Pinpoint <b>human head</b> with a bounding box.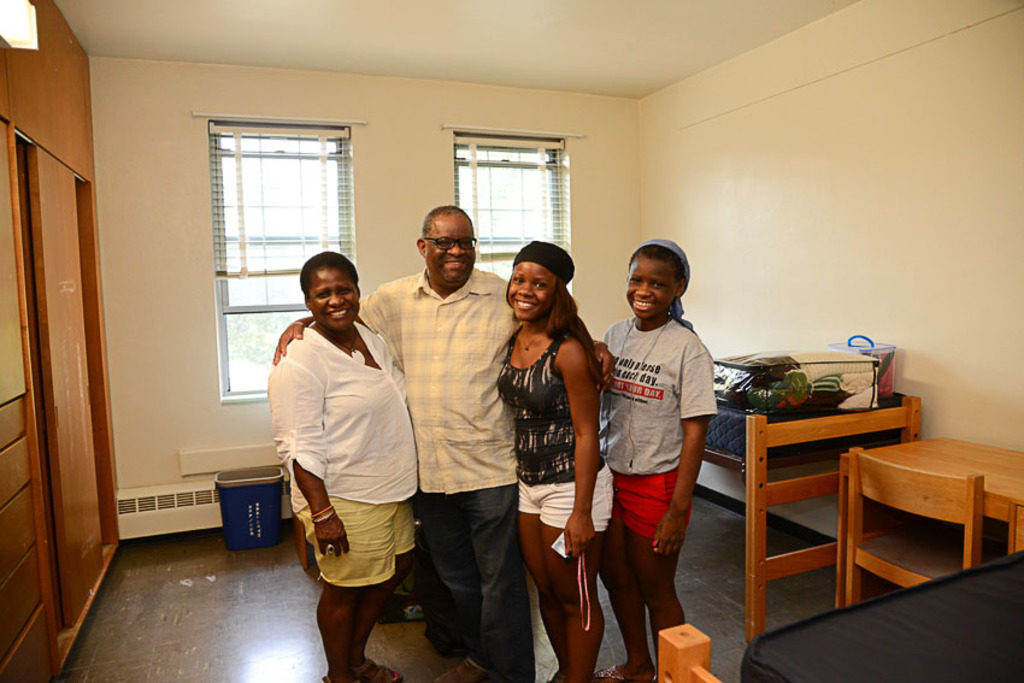
(left=414, top=207, right=477, bottom=289).
